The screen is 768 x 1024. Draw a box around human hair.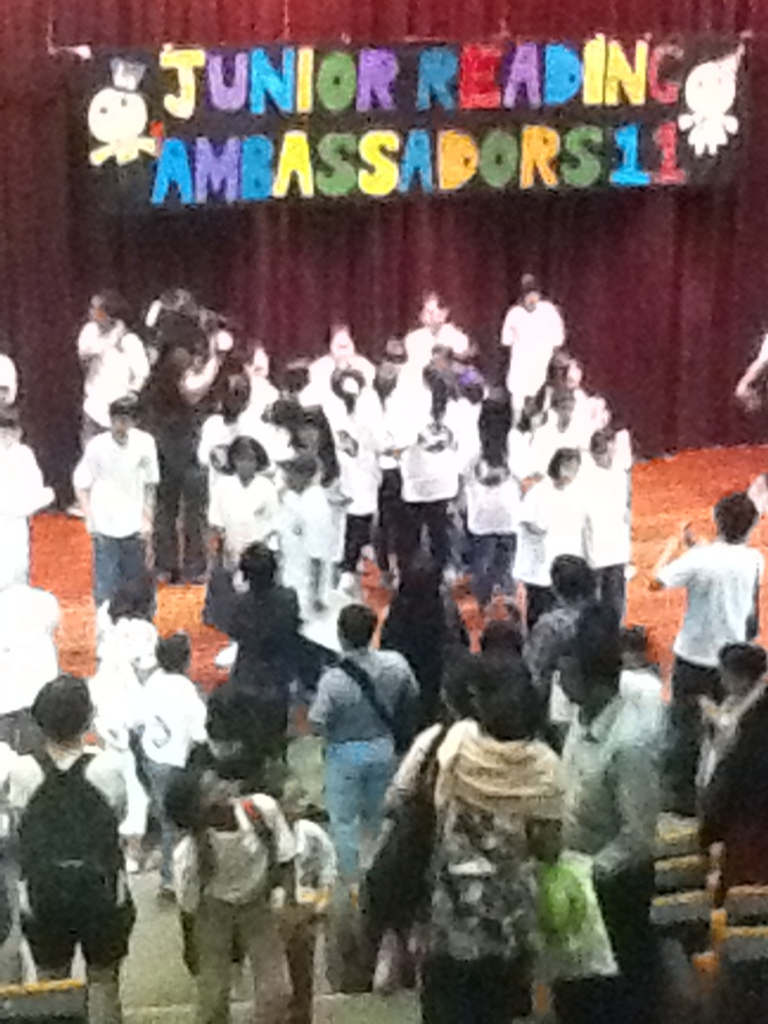
[left=588, top=425, right=614, bottom=455].
